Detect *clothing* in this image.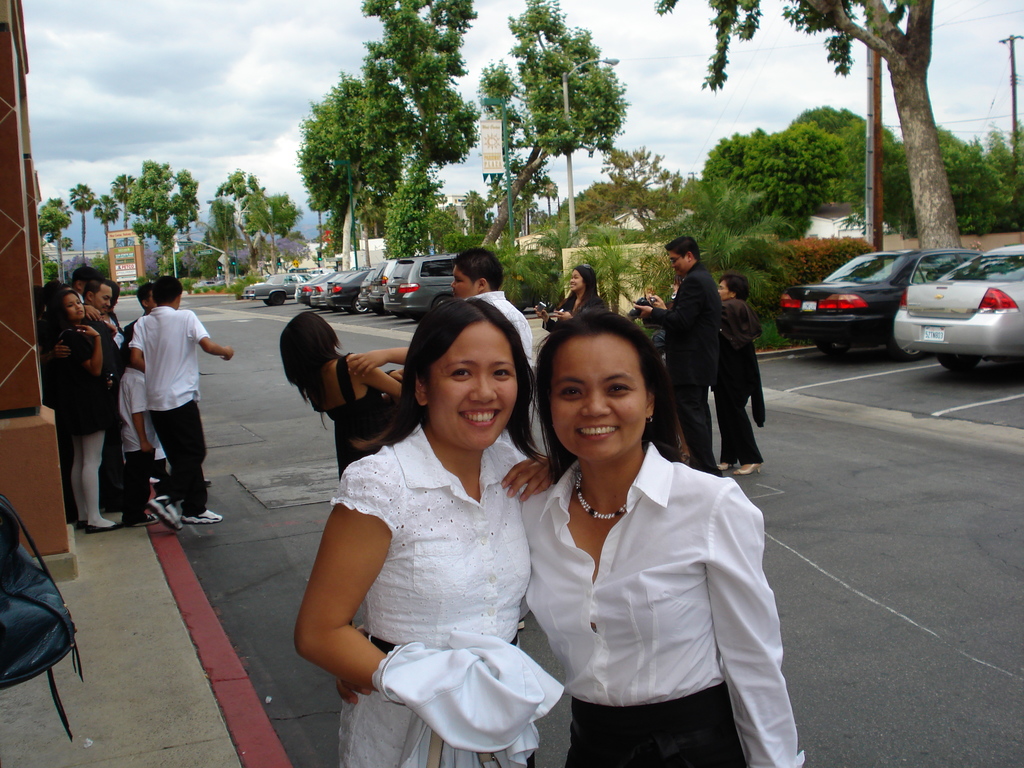
Detection: box(47, 315, 114, 519).
